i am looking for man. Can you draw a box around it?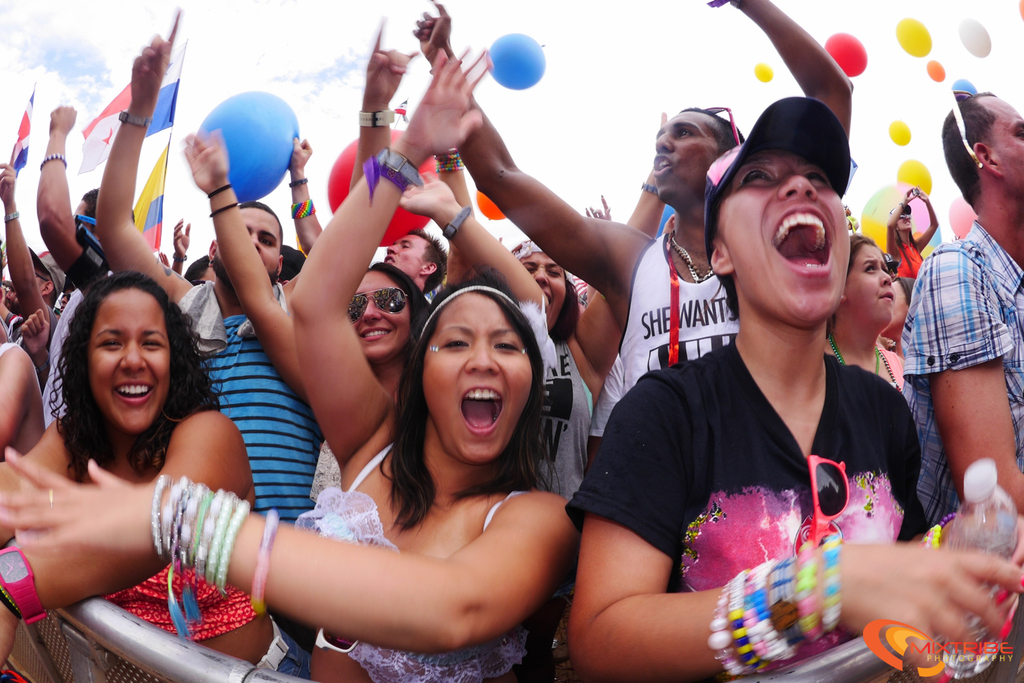
Sure, the bounding box is pyautogui.locateOnScreen(412, 0, 857, 465).
